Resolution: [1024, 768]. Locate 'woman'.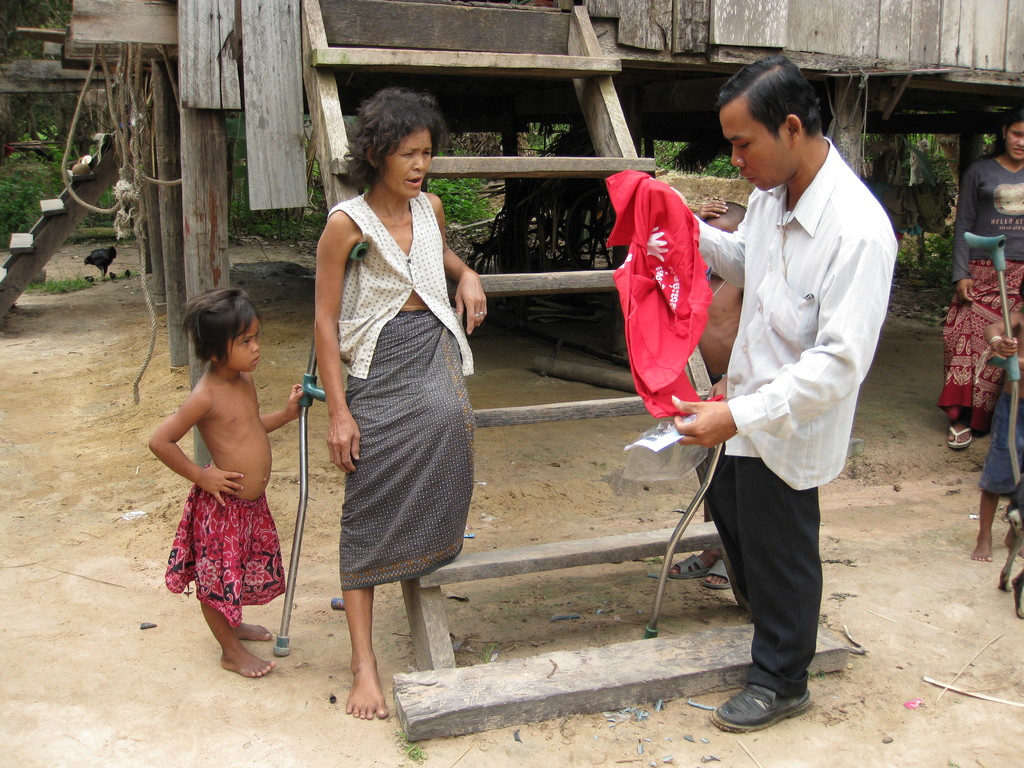
[left=301, top=95, right=480, bottom=694].
